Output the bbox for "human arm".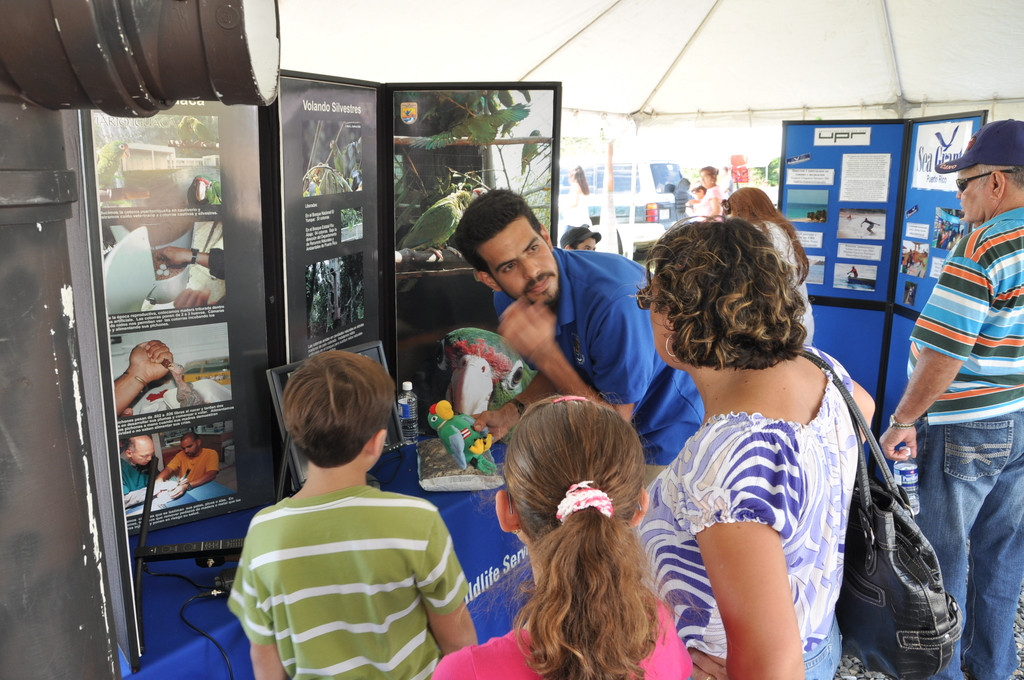
region(225, 512, 291, 679).
